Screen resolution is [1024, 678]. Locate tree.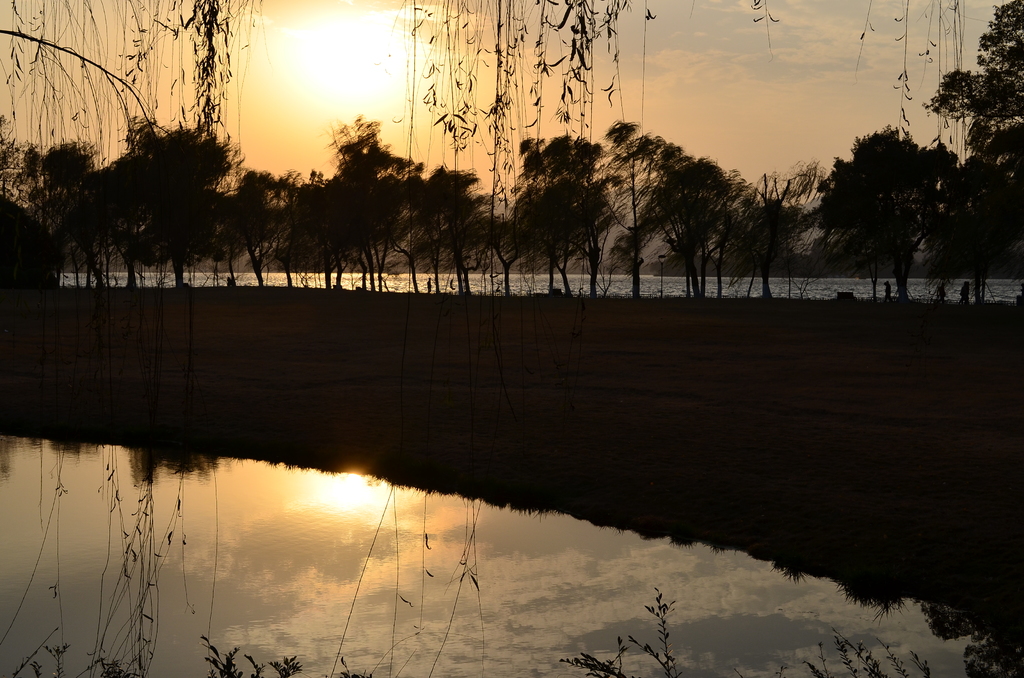
crop(669, 134, 729, 304).
